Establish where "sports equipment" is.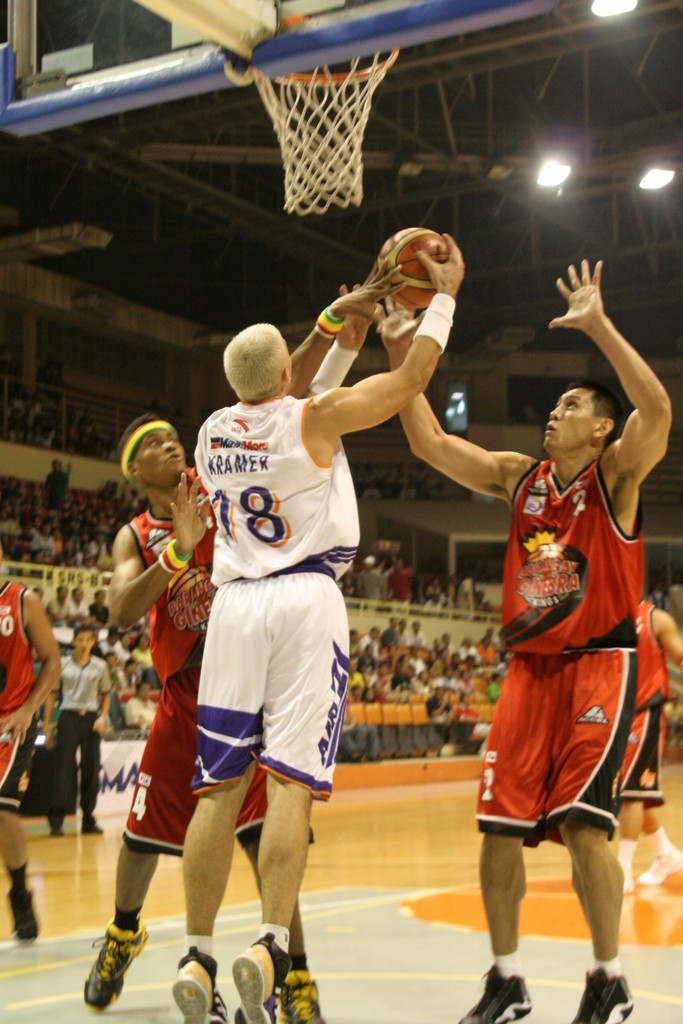
Established at (left=197, top=404, right=360, bottom=795).
